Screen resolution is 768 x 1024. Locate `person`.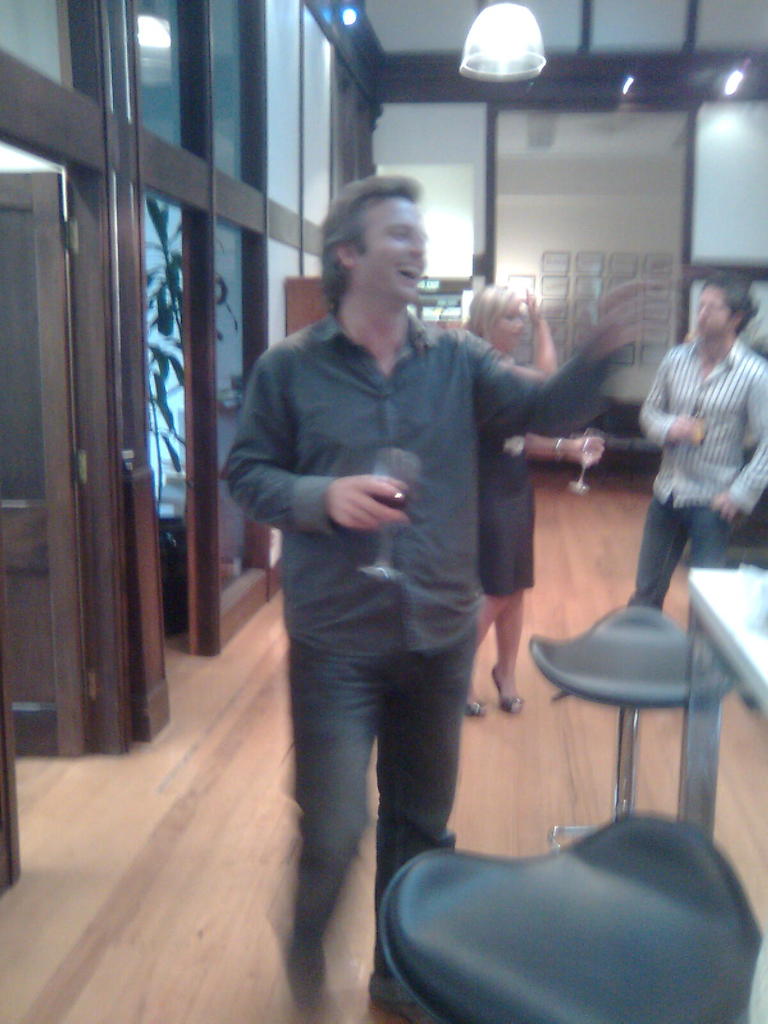
{"x1": 468, "y1": 281, "x2": 606, "y2": 722}.
